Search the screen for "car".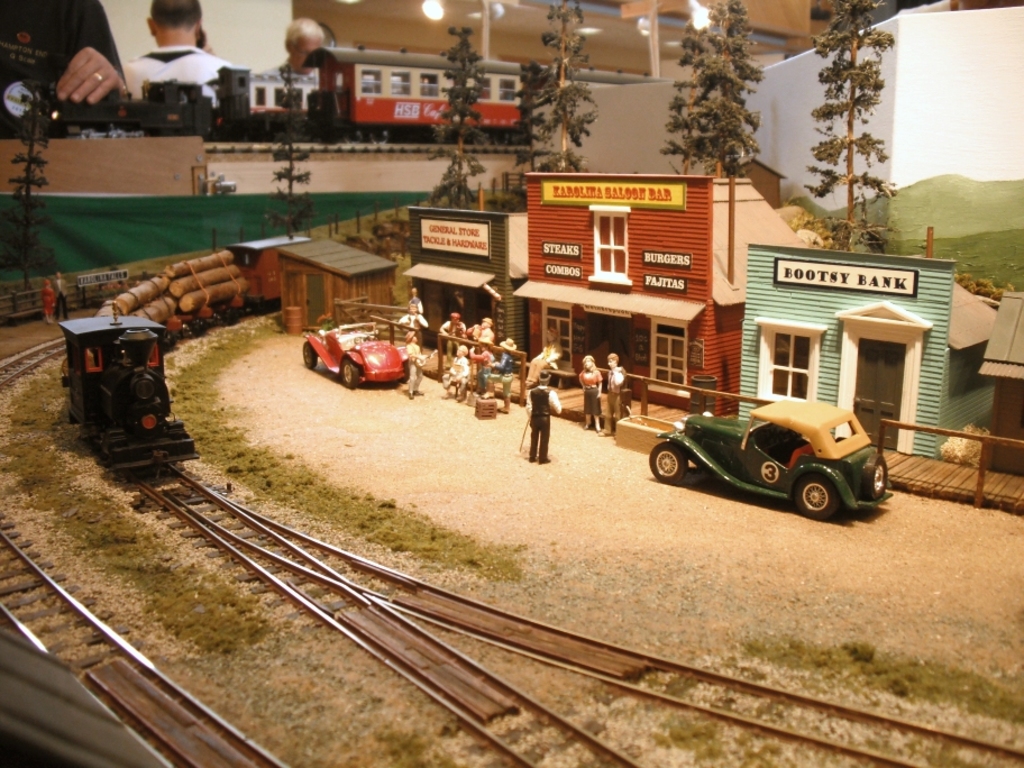
Found at [x1=649, y1=377, x2=884, y2=519].
